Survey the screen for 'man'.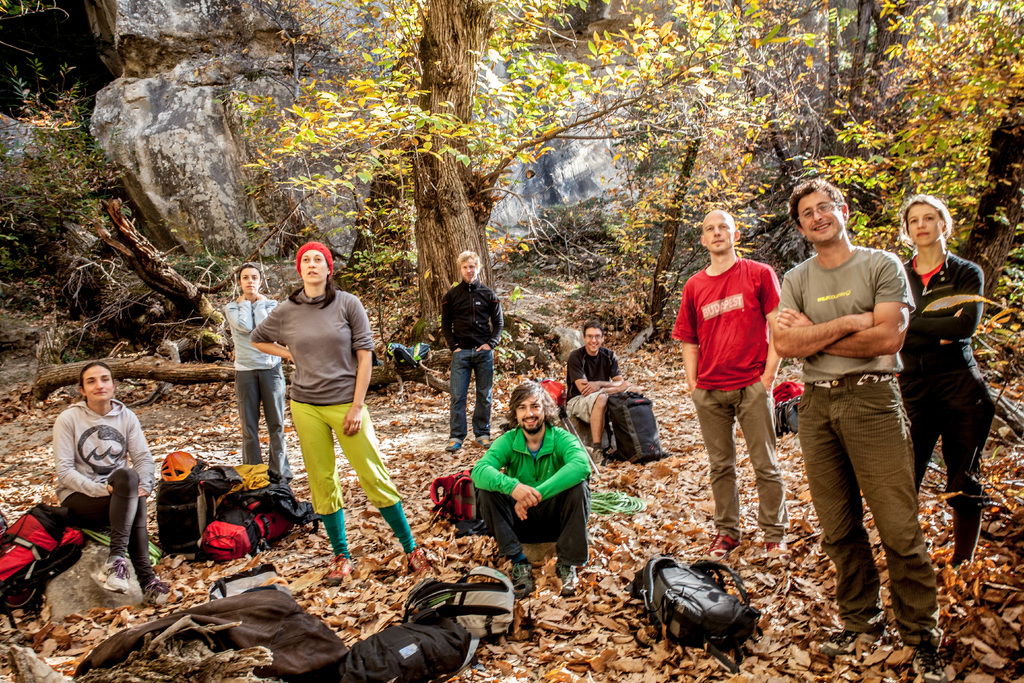
Survey found: [668, 213, 783, 552].
